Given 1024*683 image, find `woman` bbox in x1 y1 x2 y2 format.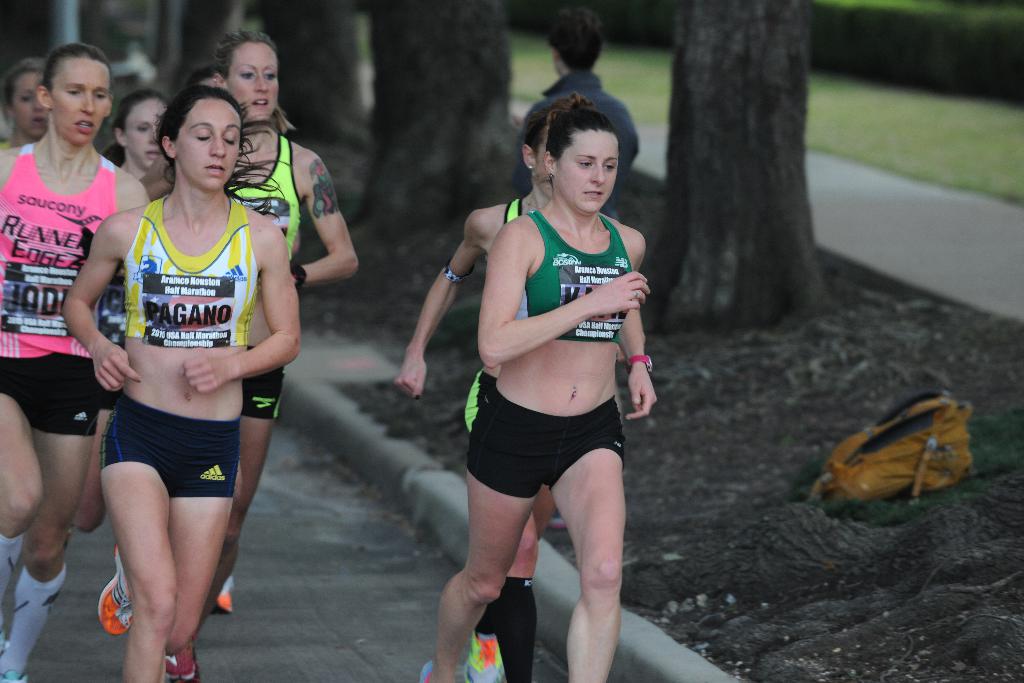
388 90 590 682.
